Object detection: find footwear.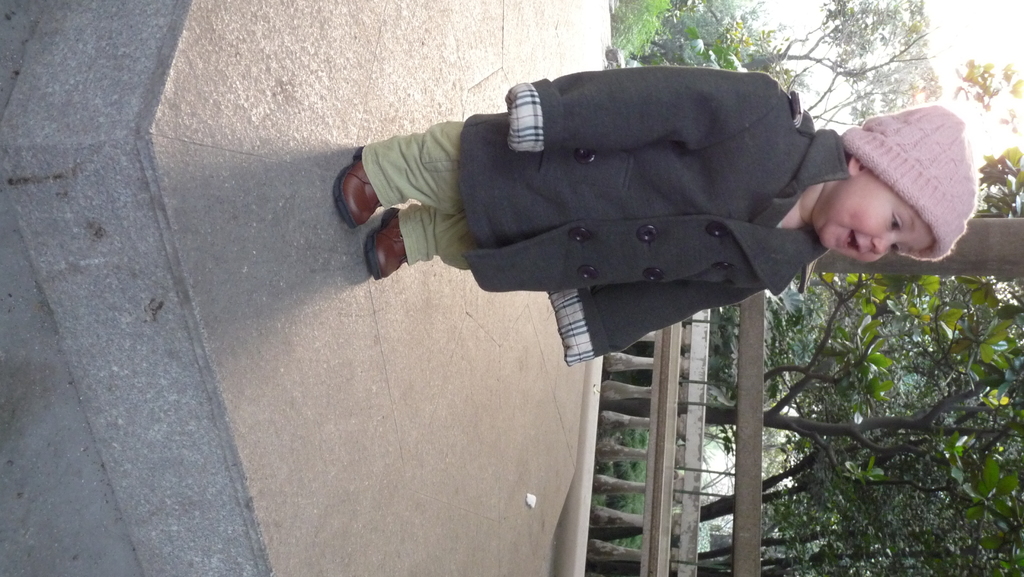
<box>367,207,422,282</box>.
